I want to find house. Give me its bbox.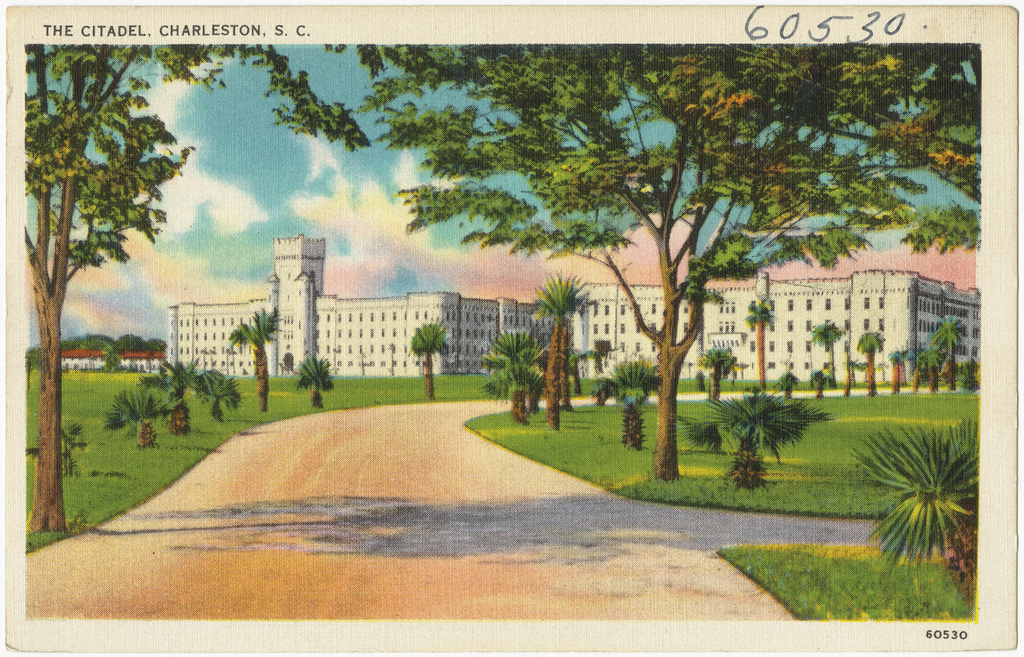
detection(58, 347, 109, 376).
